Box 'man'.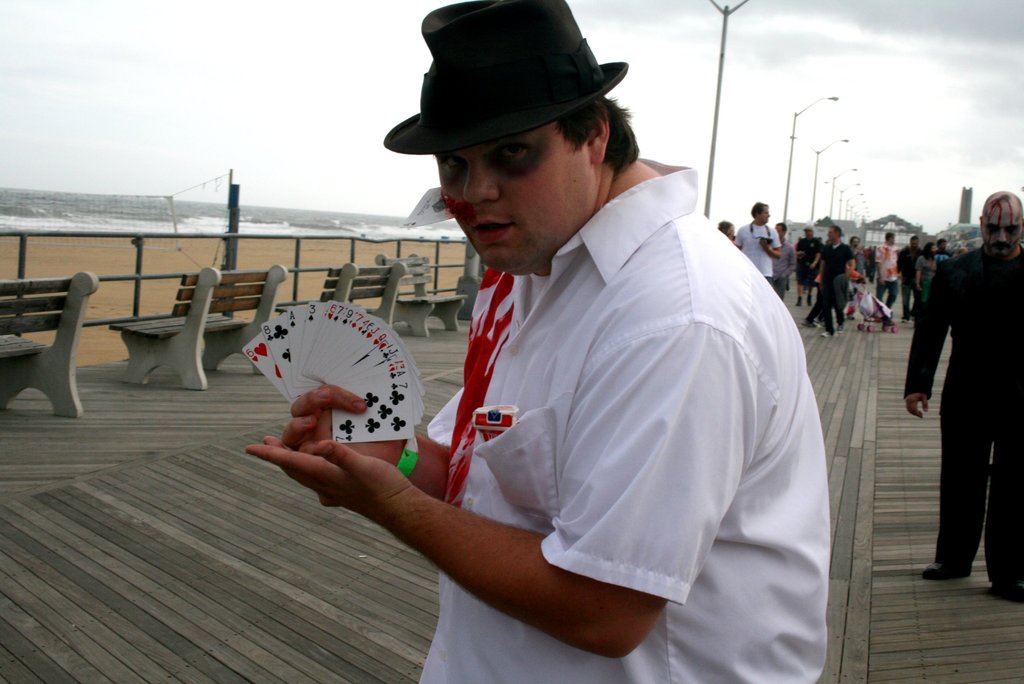
(849, 232, 868, 285).
